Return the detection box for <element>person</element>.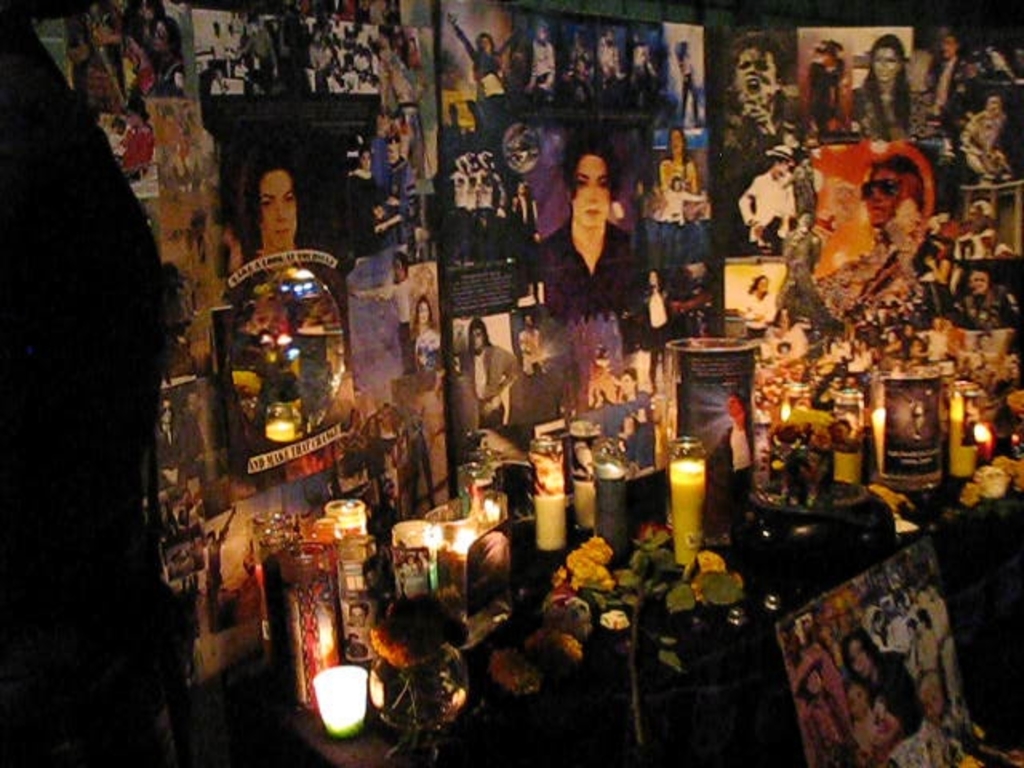
448:134:502:267.
